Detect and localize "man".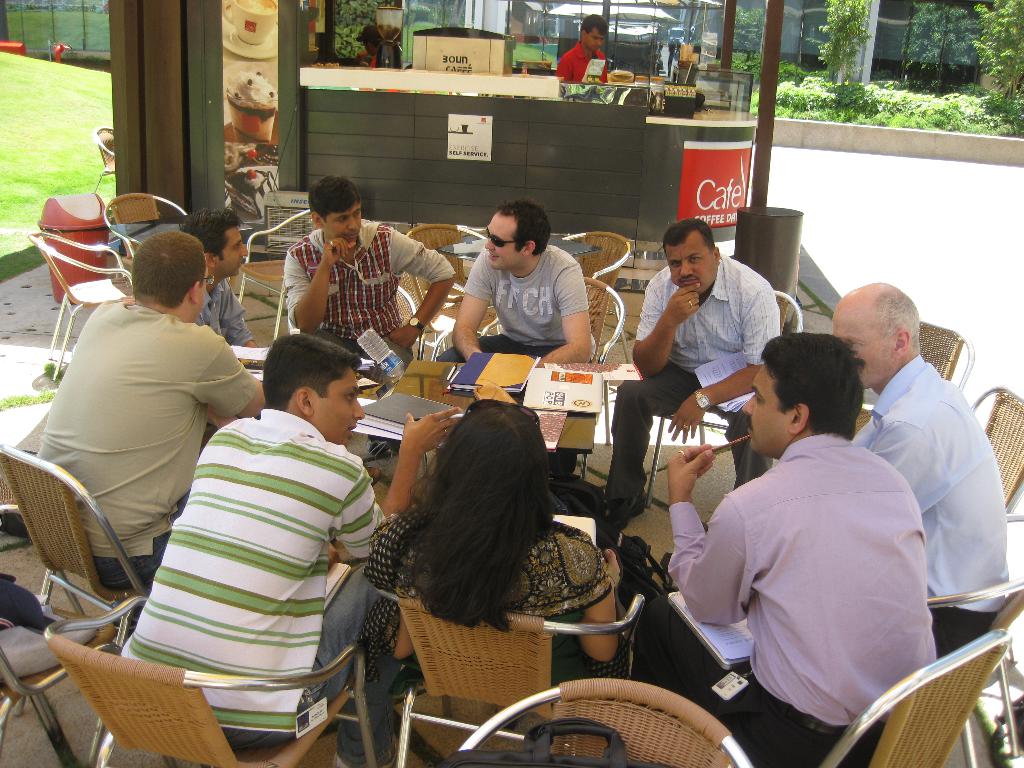
Localized at BBox(630, 324, 945, 767).
